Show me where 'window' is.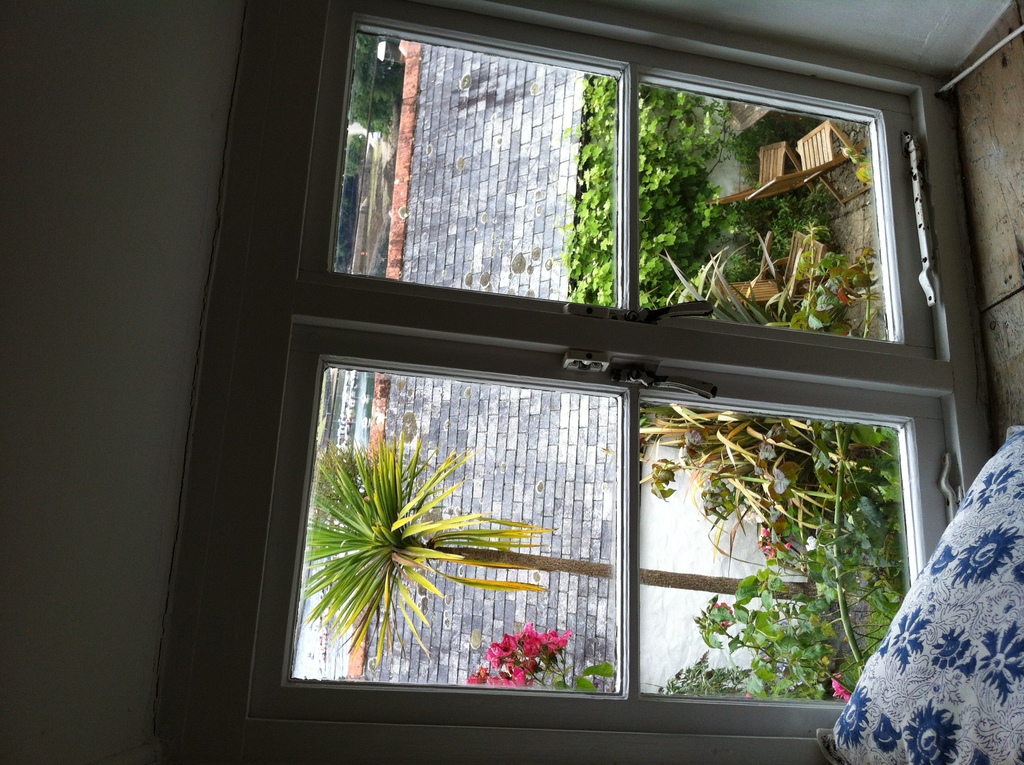
'window' is at (189, 36, 1016, 713).
